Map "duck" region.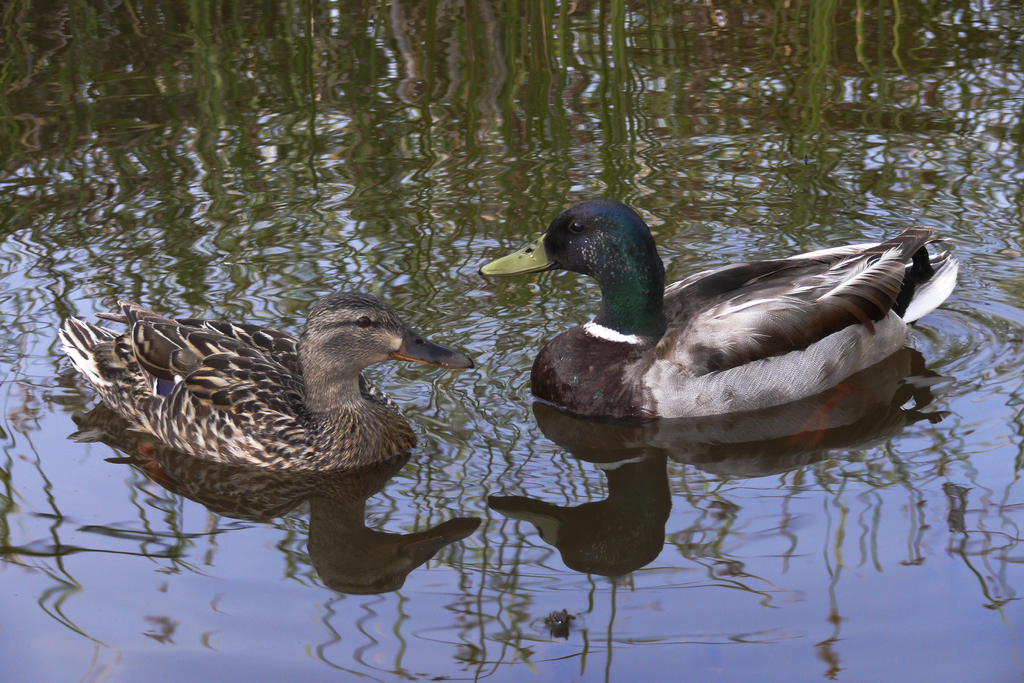
Mapped to <box>37,299,481,470</box>.
